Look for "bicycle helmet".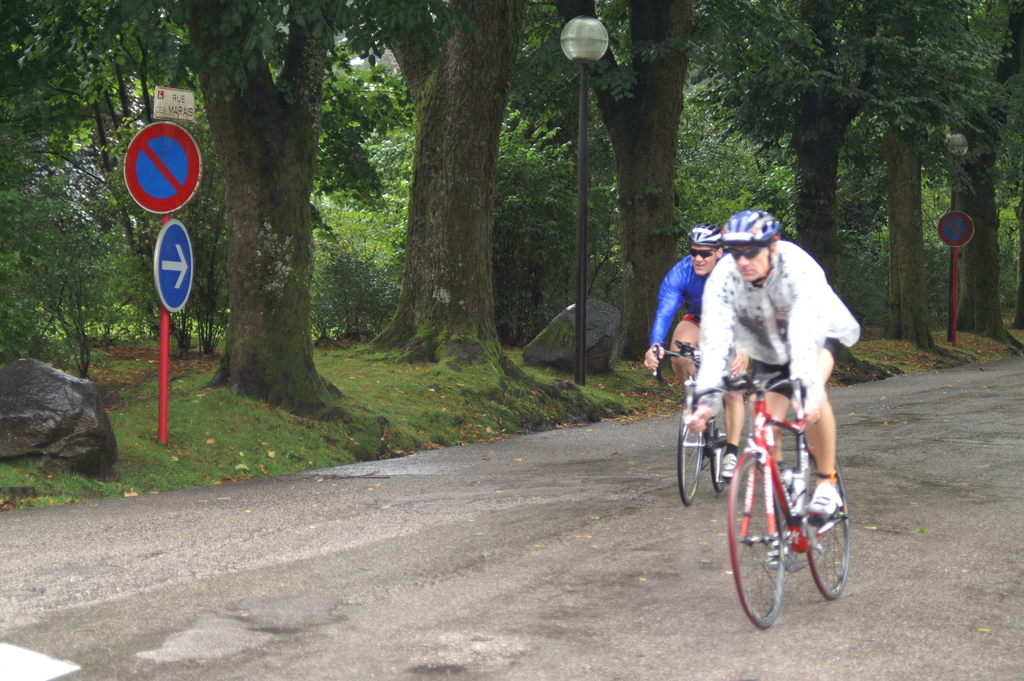
Found: {"x1": 724, "y1": 204, "x2": 780, "y2": 250}.
